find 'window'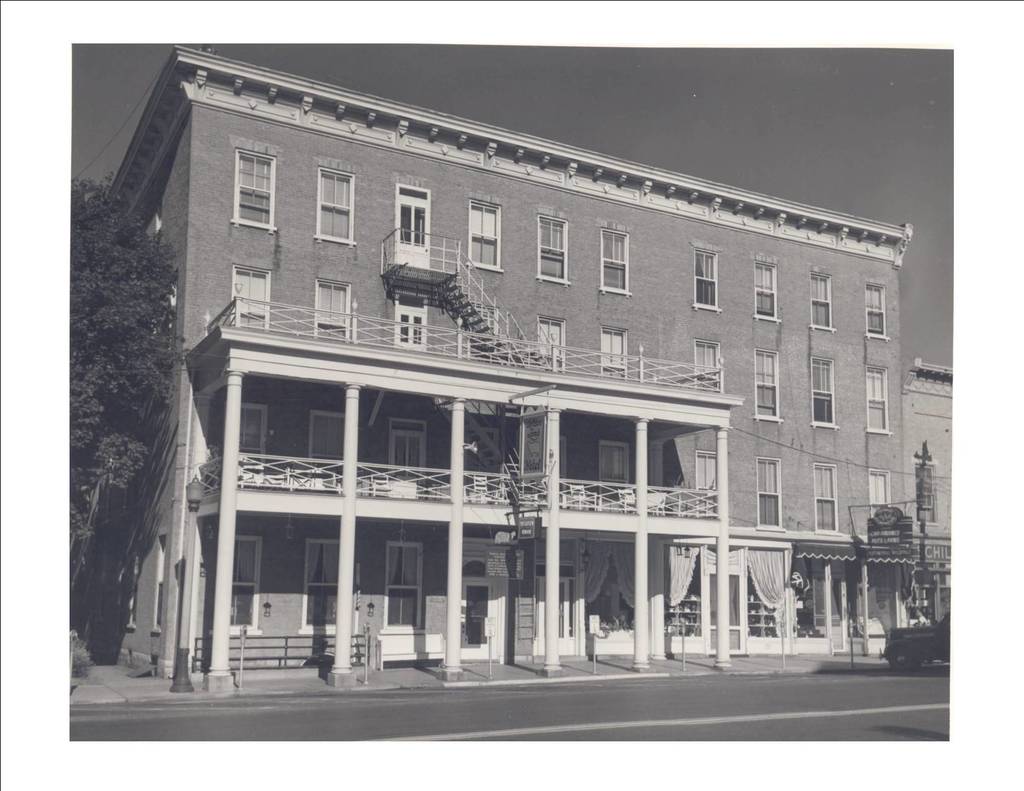
select_region(316, 279, 347, 335)
